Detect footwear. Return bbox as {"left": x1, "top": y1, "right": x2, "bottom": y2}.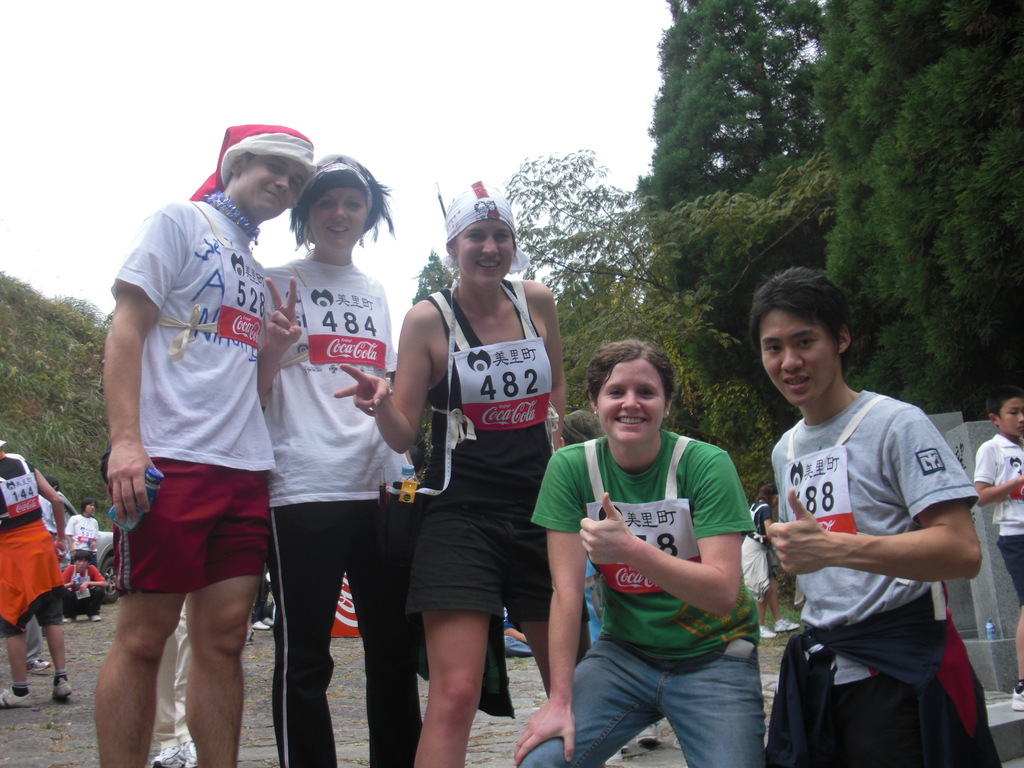
{"left": 28, "top": 658, "right": 53, "bottom": 671}.
